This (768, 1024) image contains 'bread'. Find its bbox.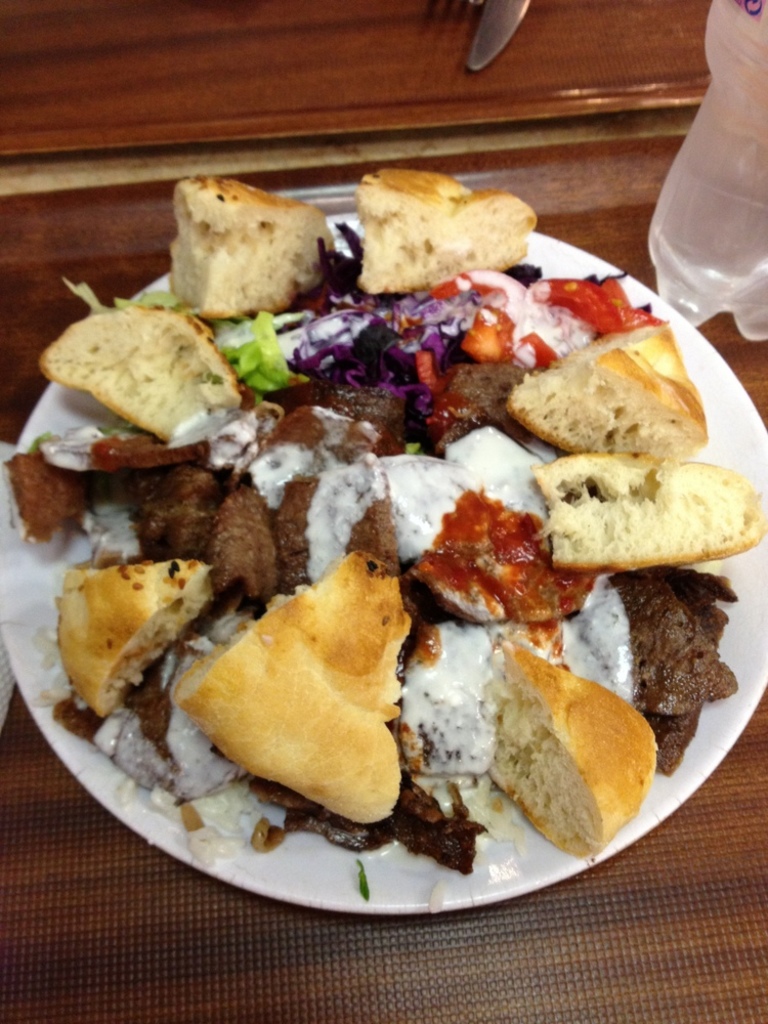
(504, 324, 699, 468).
